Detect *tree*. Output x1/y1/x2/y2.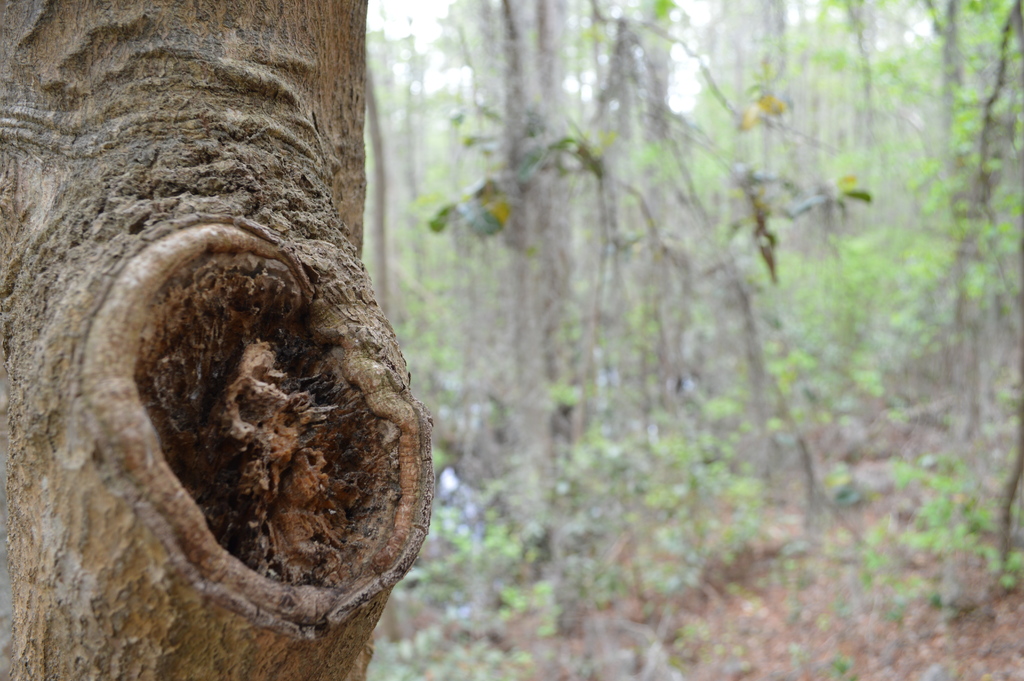
367/0/1023/561.
